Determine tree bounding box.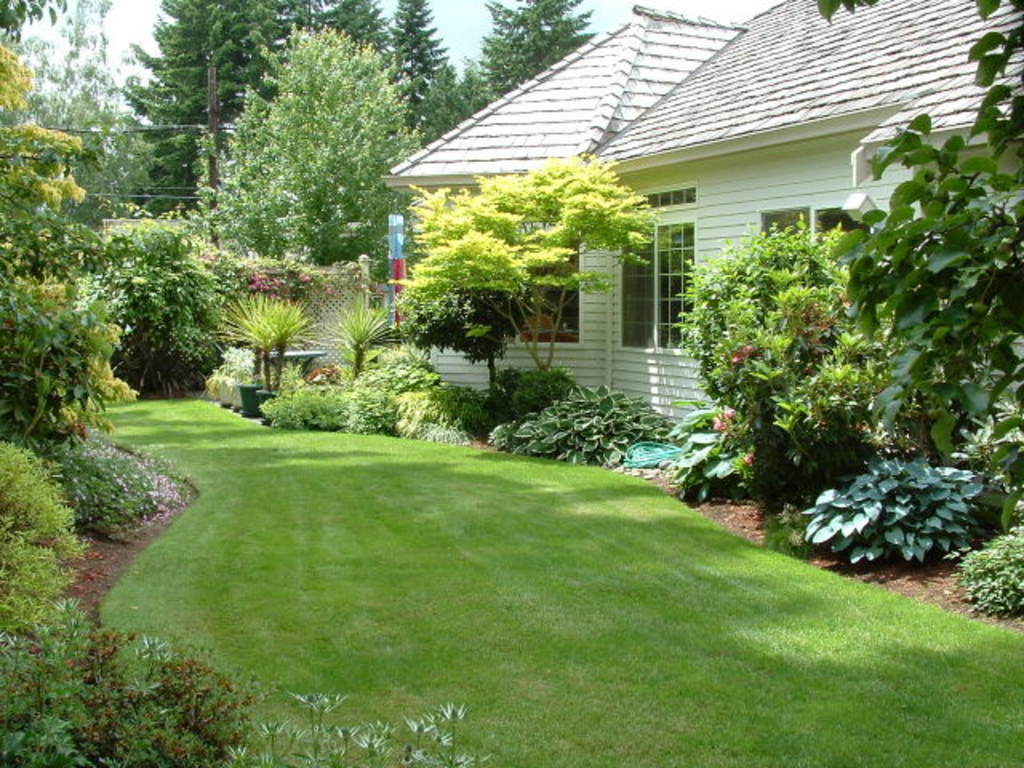
Determined: crop(0, 0, 150, 507).
